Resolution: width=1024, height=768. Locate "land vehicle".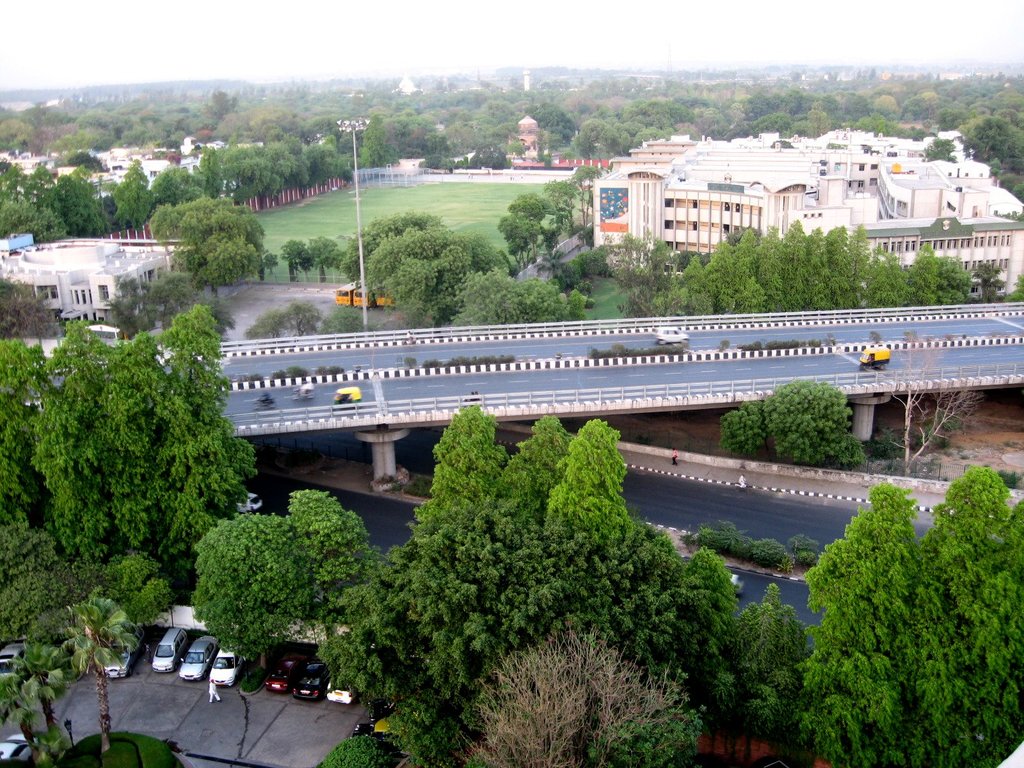
bbox=(336, 387, 365, 402).
